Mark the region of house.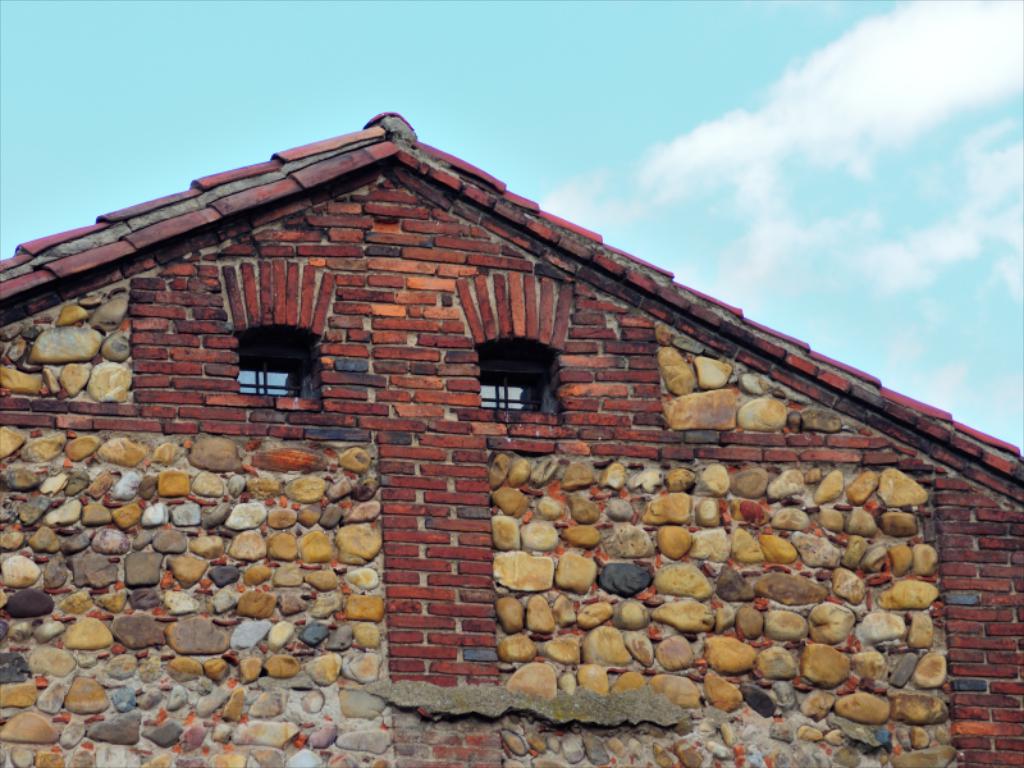
Region: (x1=0, y1=110, x2=1023, y2=767).
